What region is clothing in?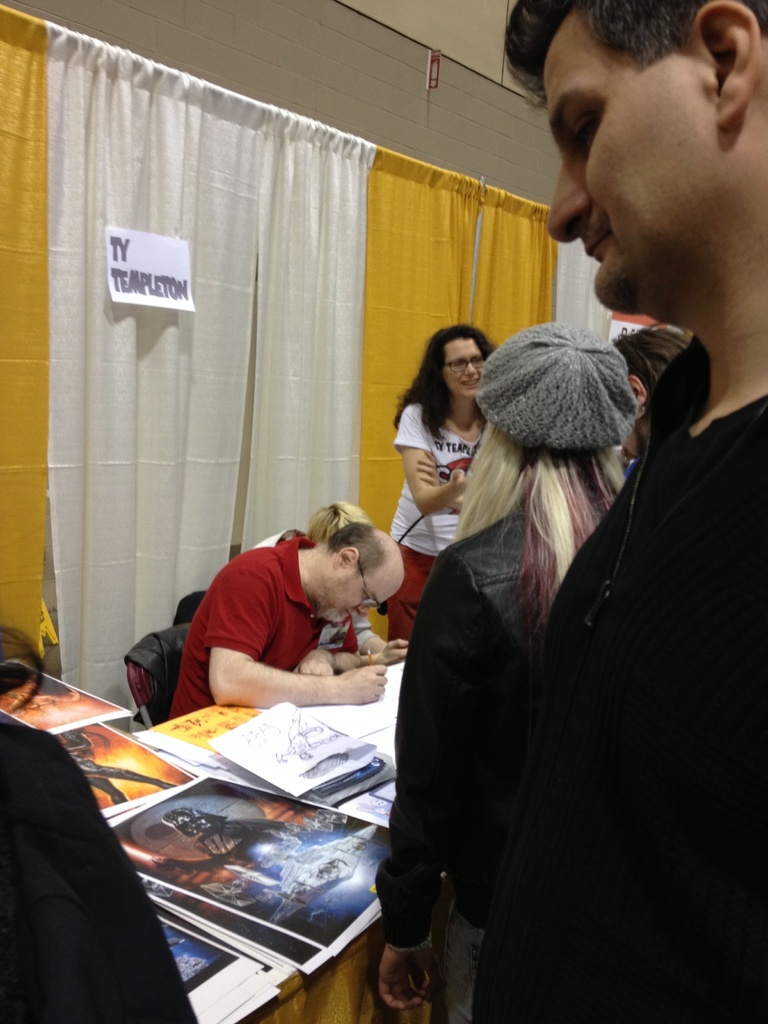
bbox(363, 467, 641, 961).
